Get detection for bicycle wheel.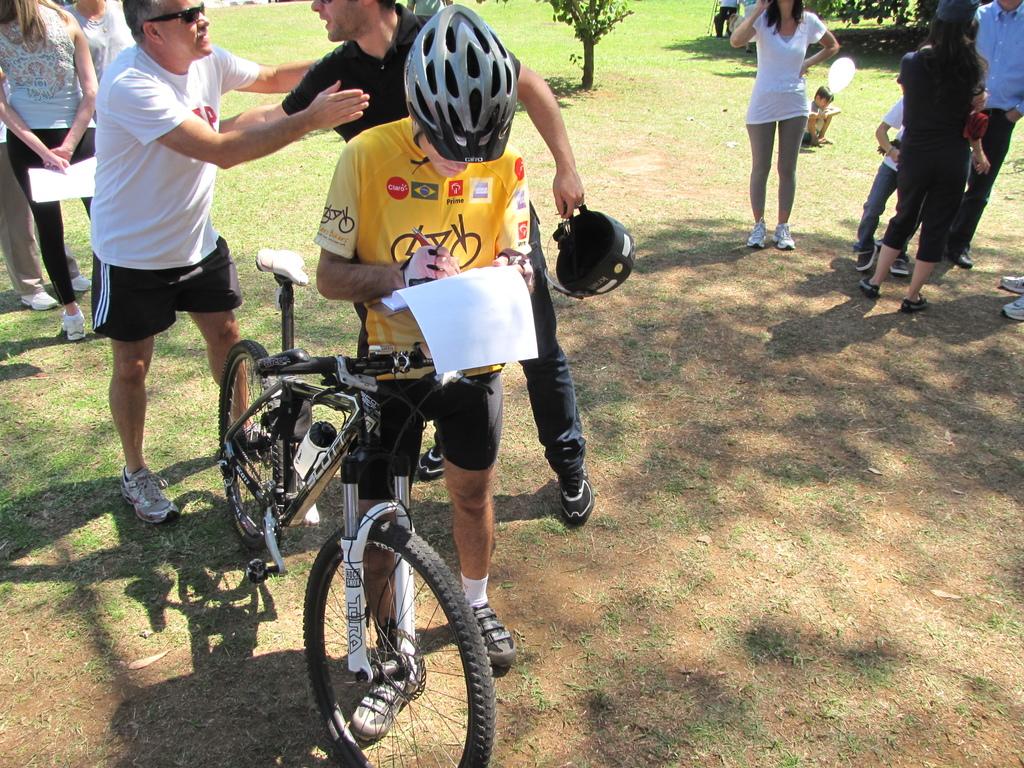
Detection: [x1=292, y1=510, x2=492, y2=760].
